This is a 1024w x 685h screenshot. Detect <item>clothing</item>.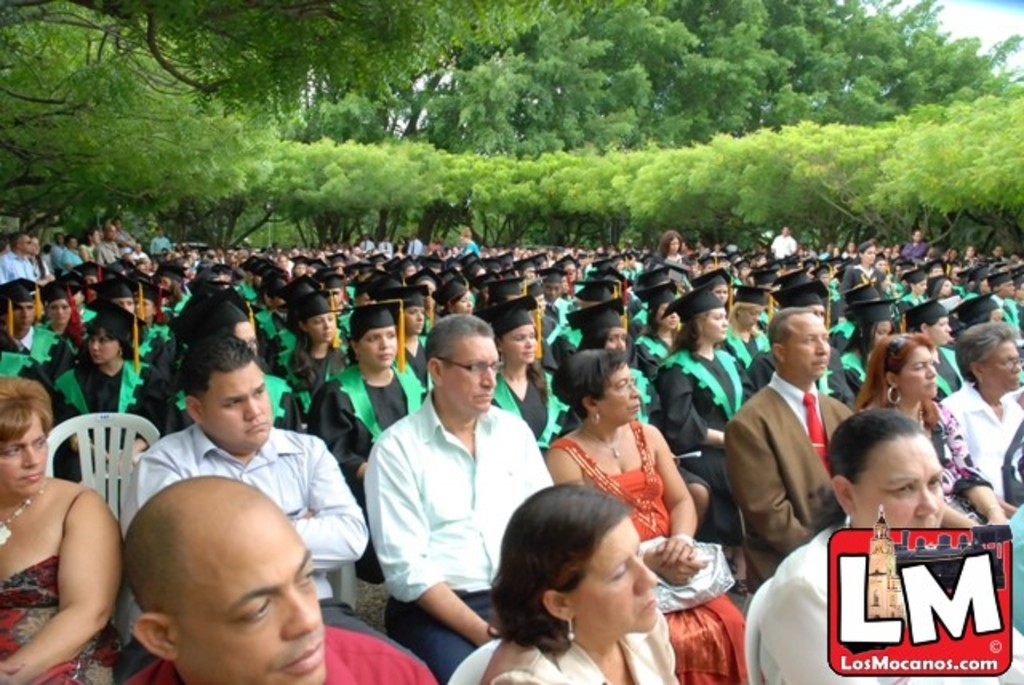
left=557, top=419, right=747, bottom=683.
